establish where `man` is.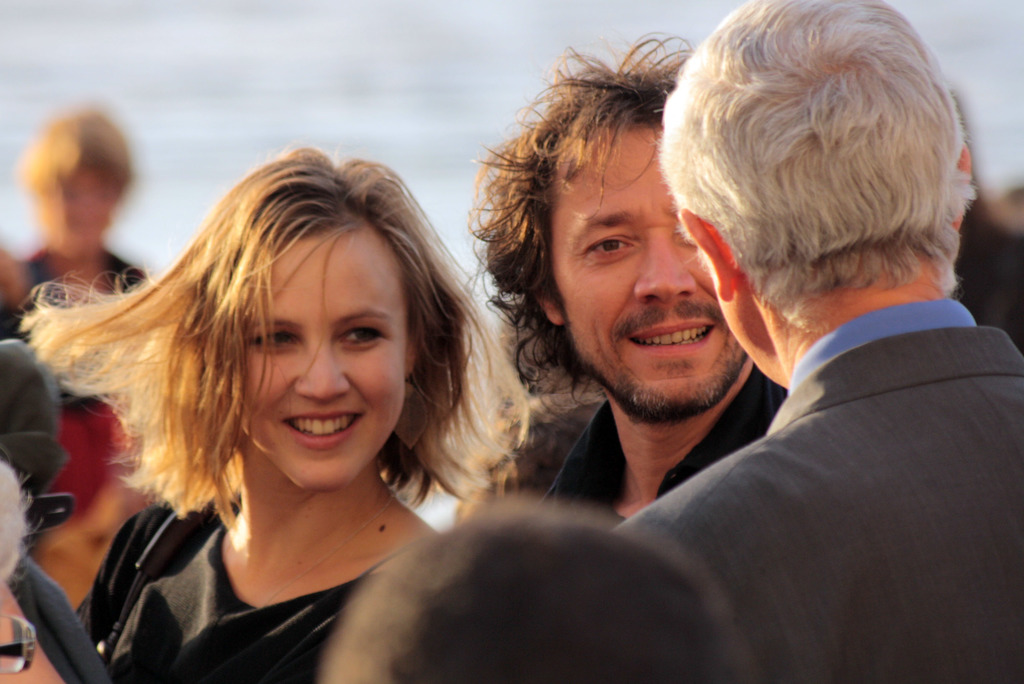
Established at 476, 28, 808, 533.
